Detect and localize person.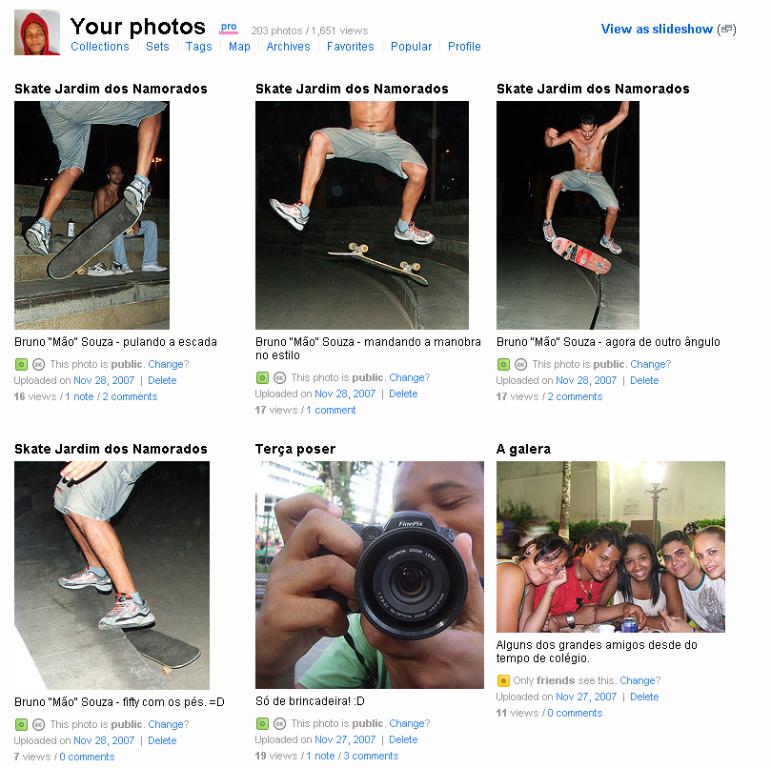
Localized at (x1=252, y1=456, x2=489, y2=691).
